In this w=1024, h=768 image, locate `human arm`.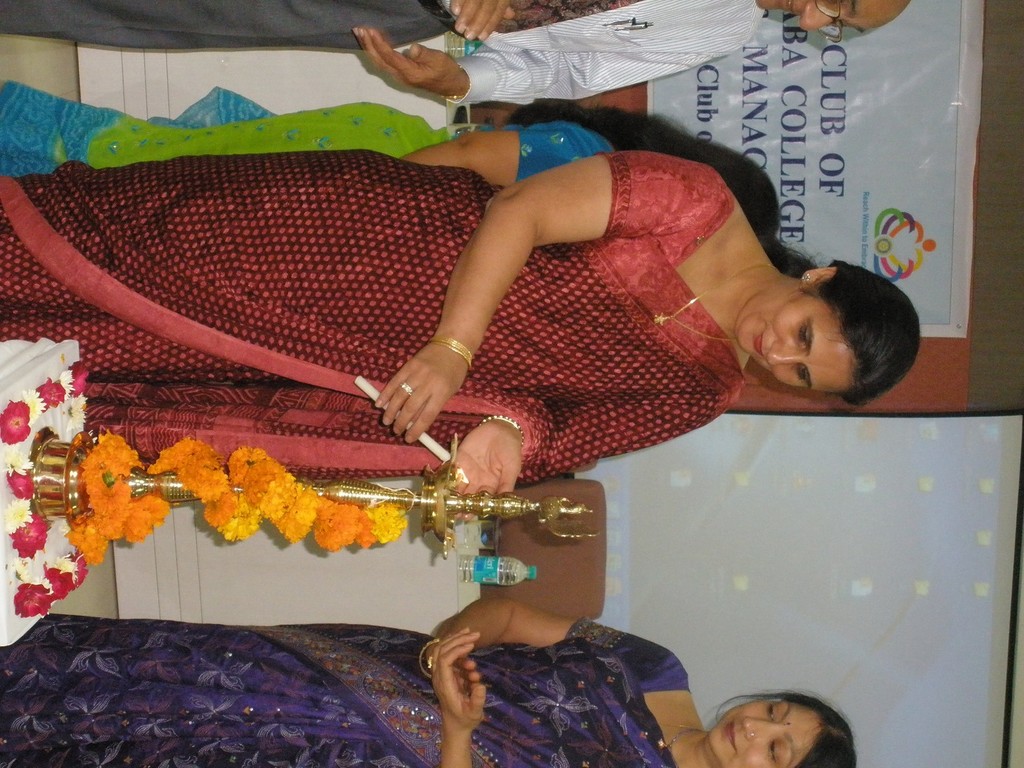
Bounding box: bbox(451, 0, 518, 47).
